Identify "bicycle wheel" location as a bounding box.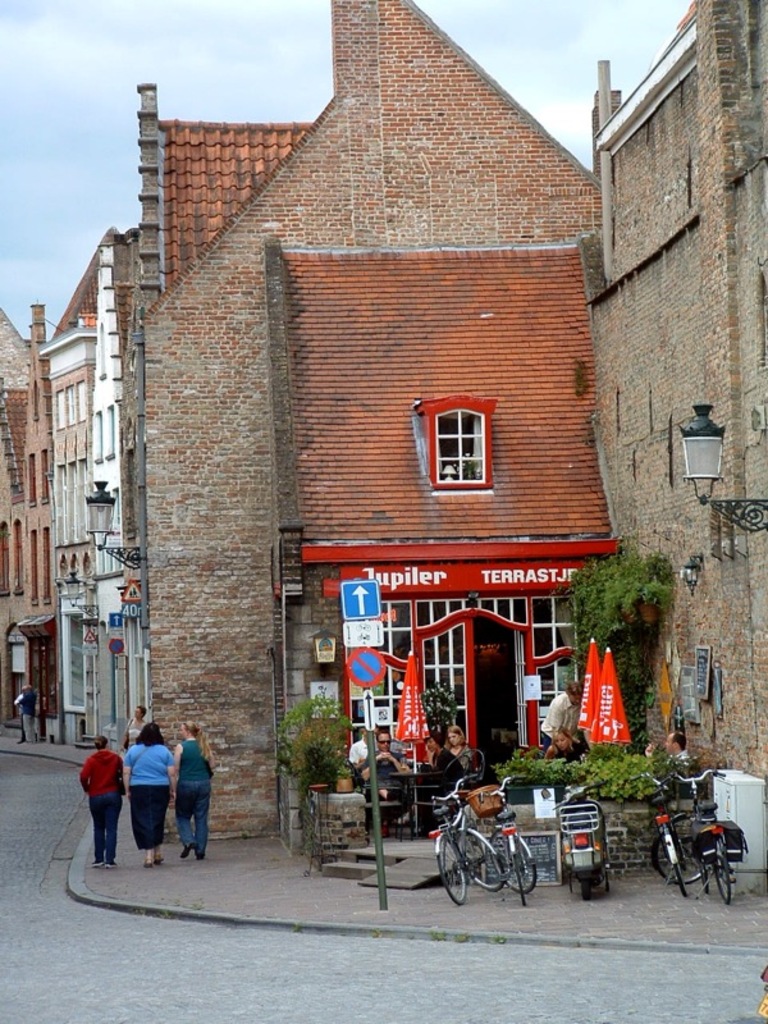
490/833/536/892.
